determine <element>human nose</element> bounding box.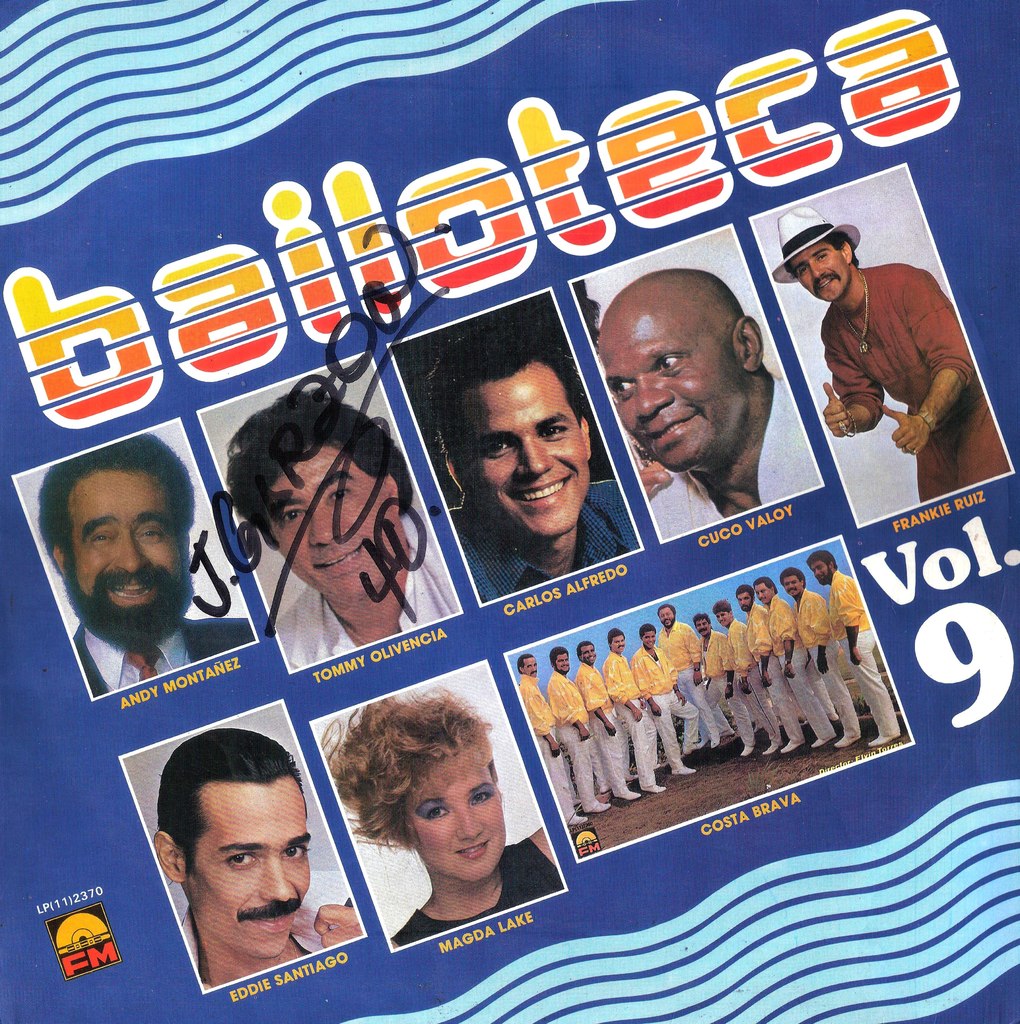
Determined: bbox=(788, 581, 791, 588).
